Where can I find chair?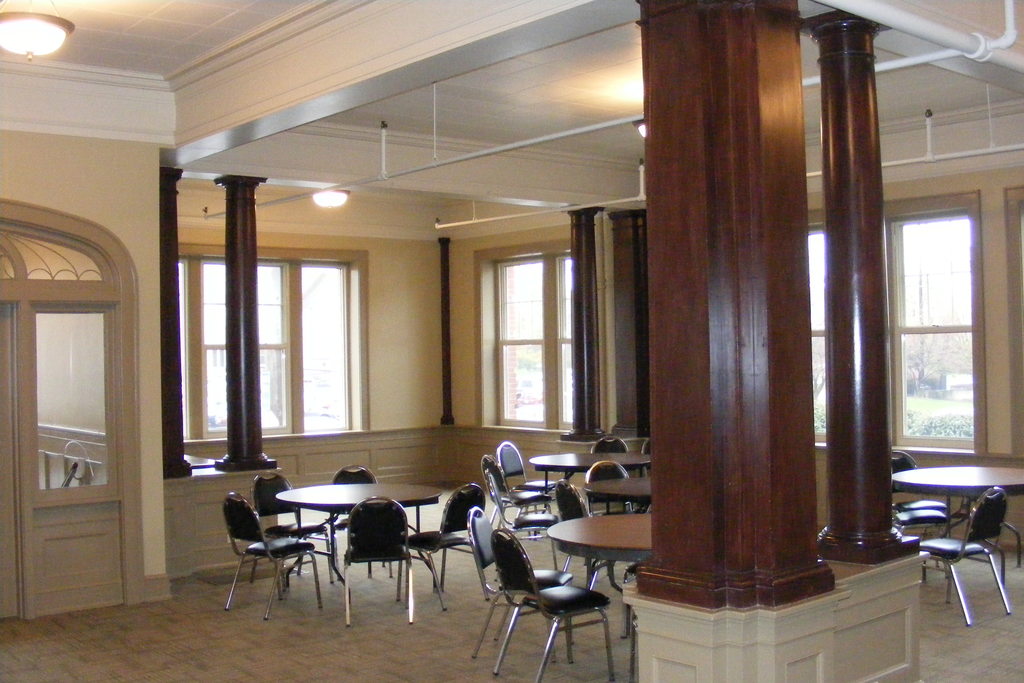
You can find it at 243,472,339,585.
